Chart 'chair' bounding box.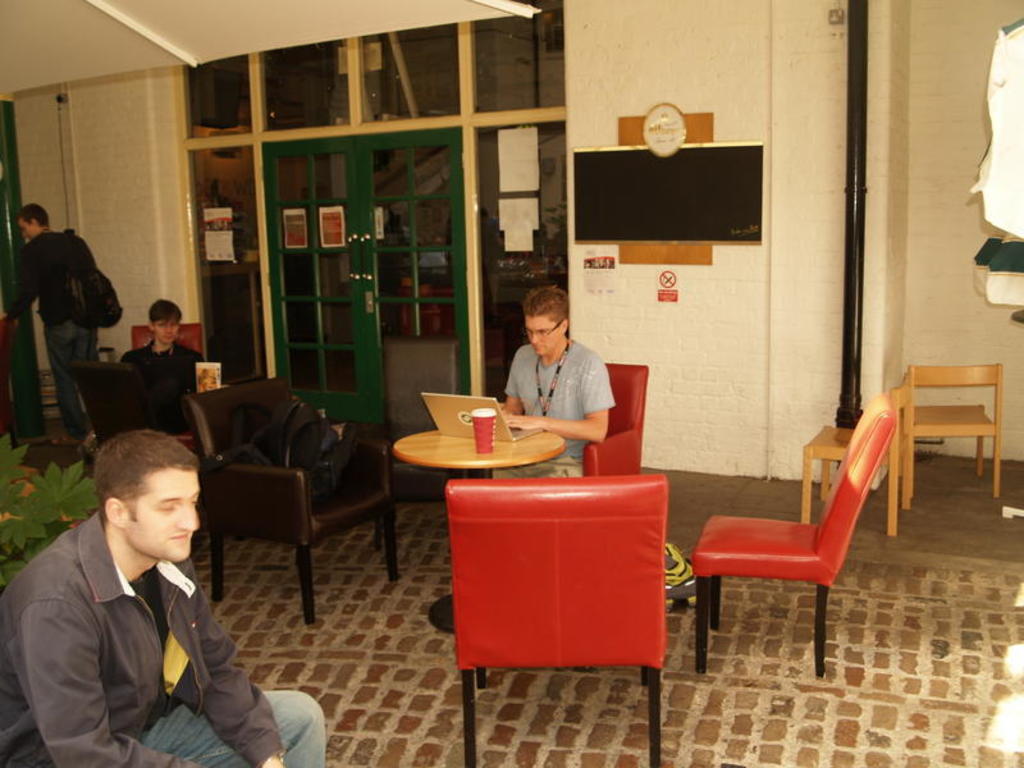
Charted: [449,474,663,765].
